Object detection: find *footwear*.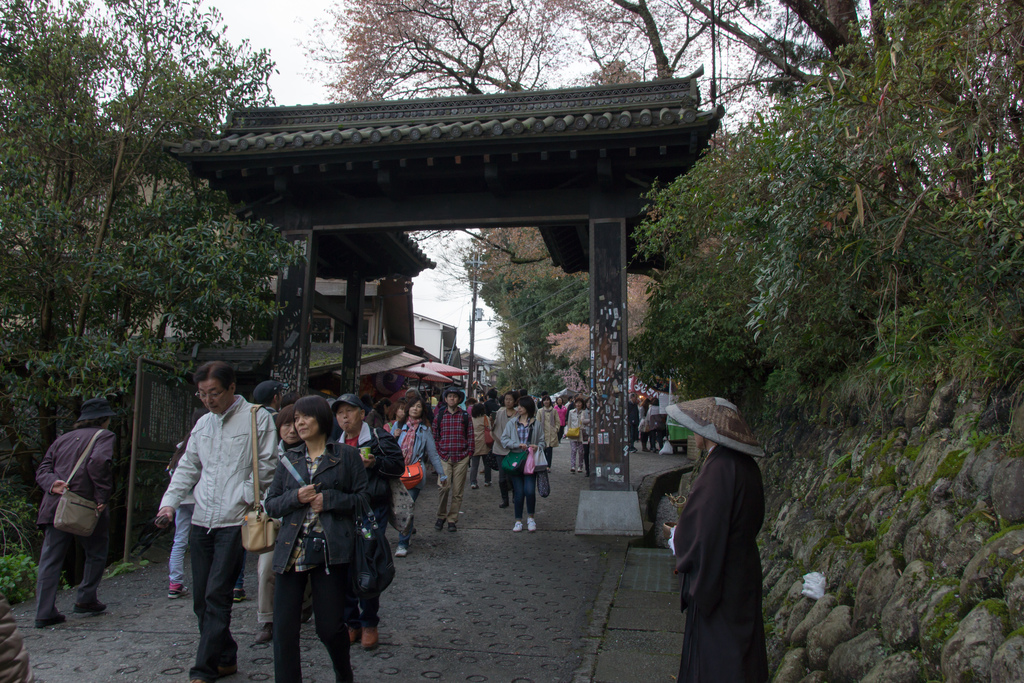
x1=510 y1=506 x2=524 y2=534.
